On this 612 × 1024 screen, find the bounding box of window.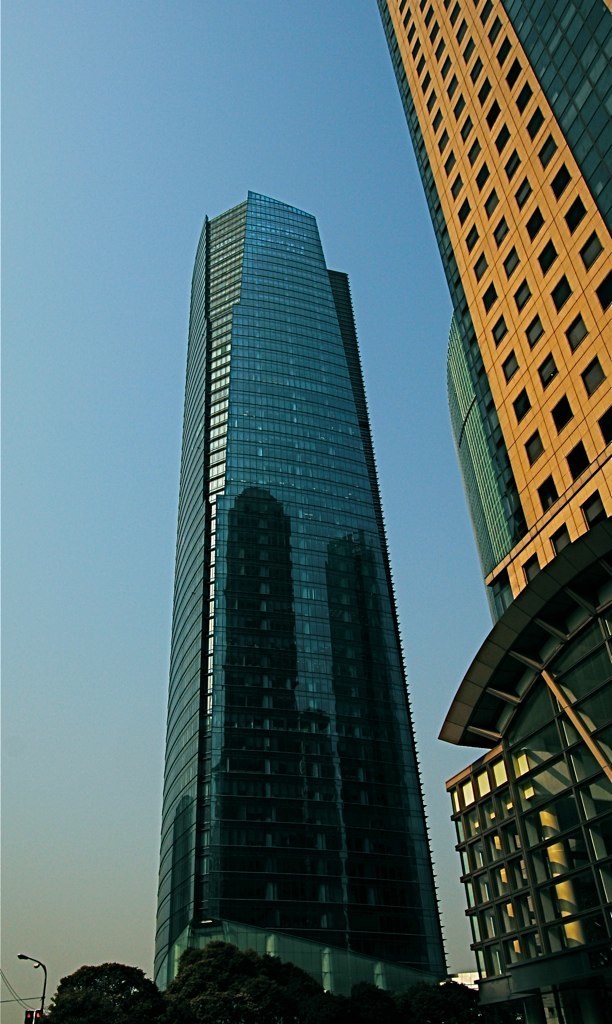
Bounding box: [left=578, top=228, right=603, bottom=267].
